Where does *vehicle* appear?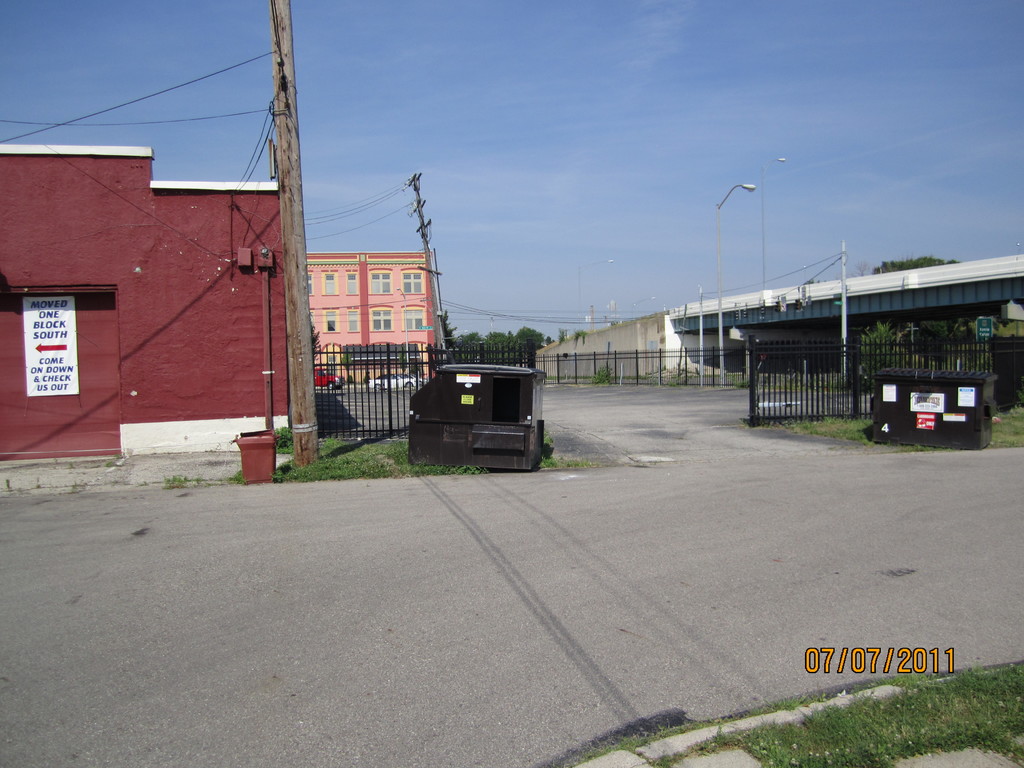
Appears at bbox=[311, 364, 347, 395].
